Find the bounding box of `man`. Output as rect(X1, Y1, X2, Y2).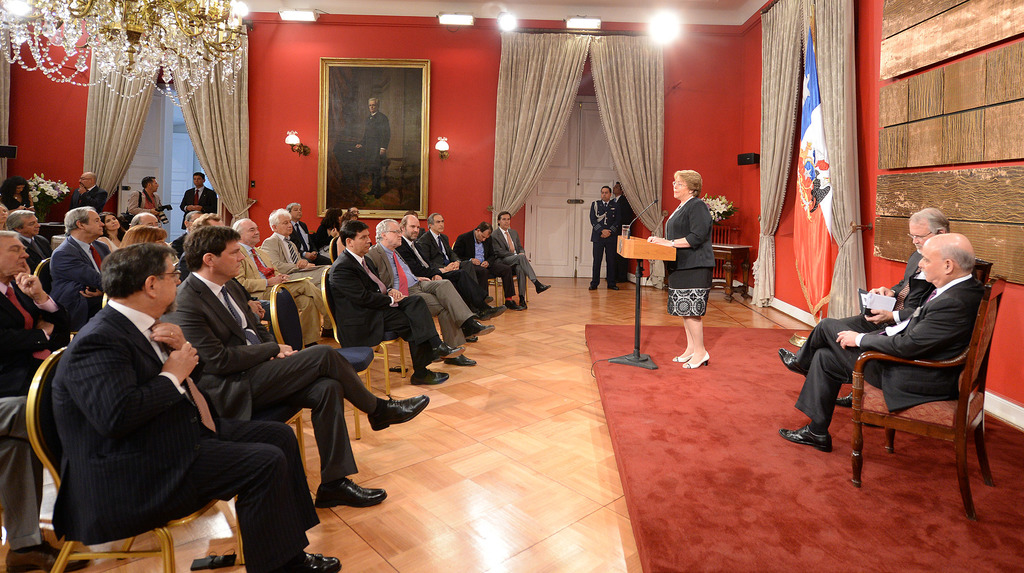
rect(198, 213, 223, 228).
